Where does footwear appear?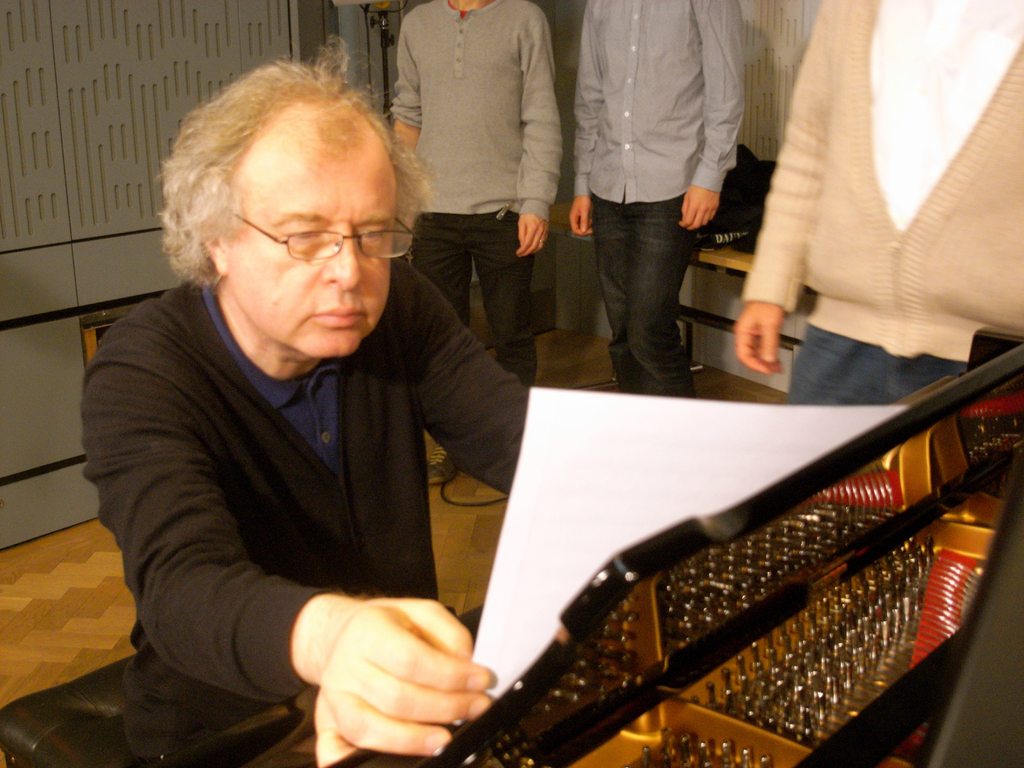
Appears at 426,446,461,483.
